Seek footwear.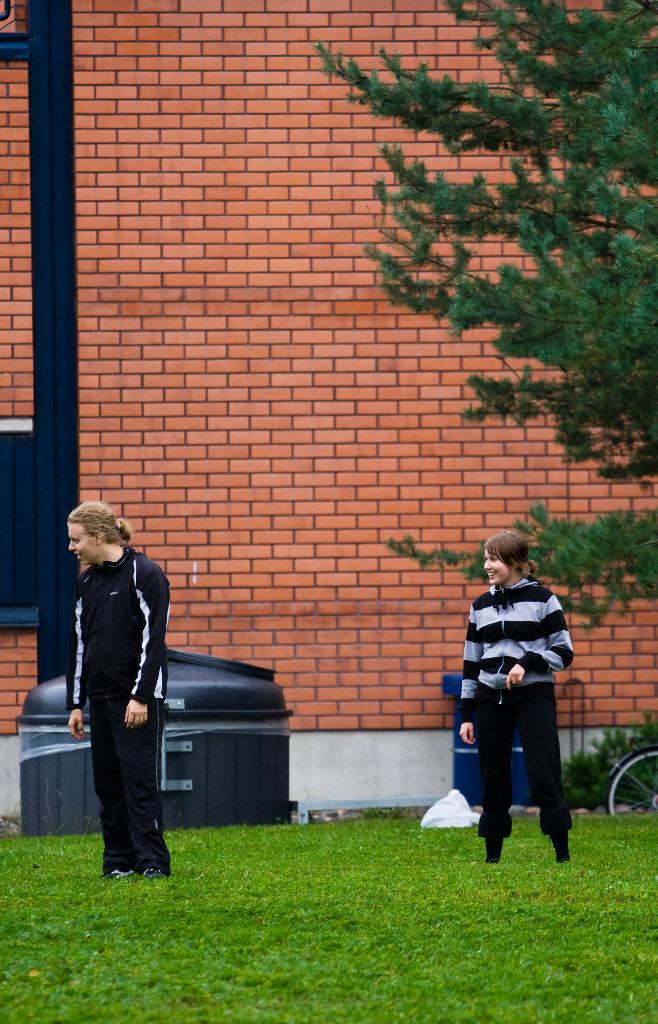
(x1=145, y1=865, x2=168, y2=879).
